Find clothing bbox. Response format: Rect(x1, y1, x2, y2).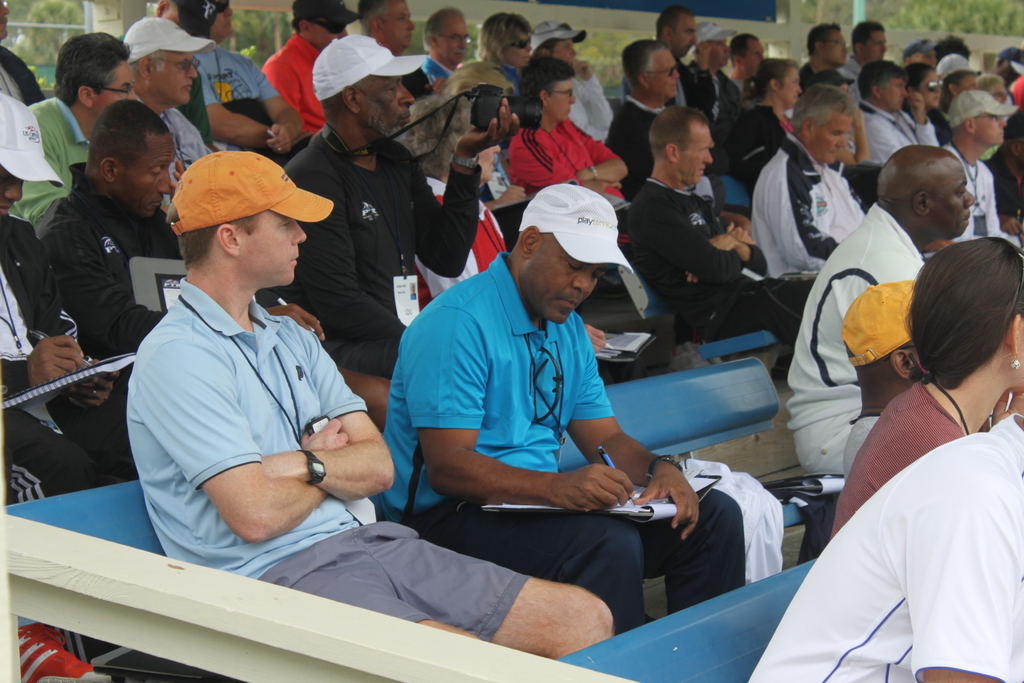
Rect(832, 378, 970, 542).
